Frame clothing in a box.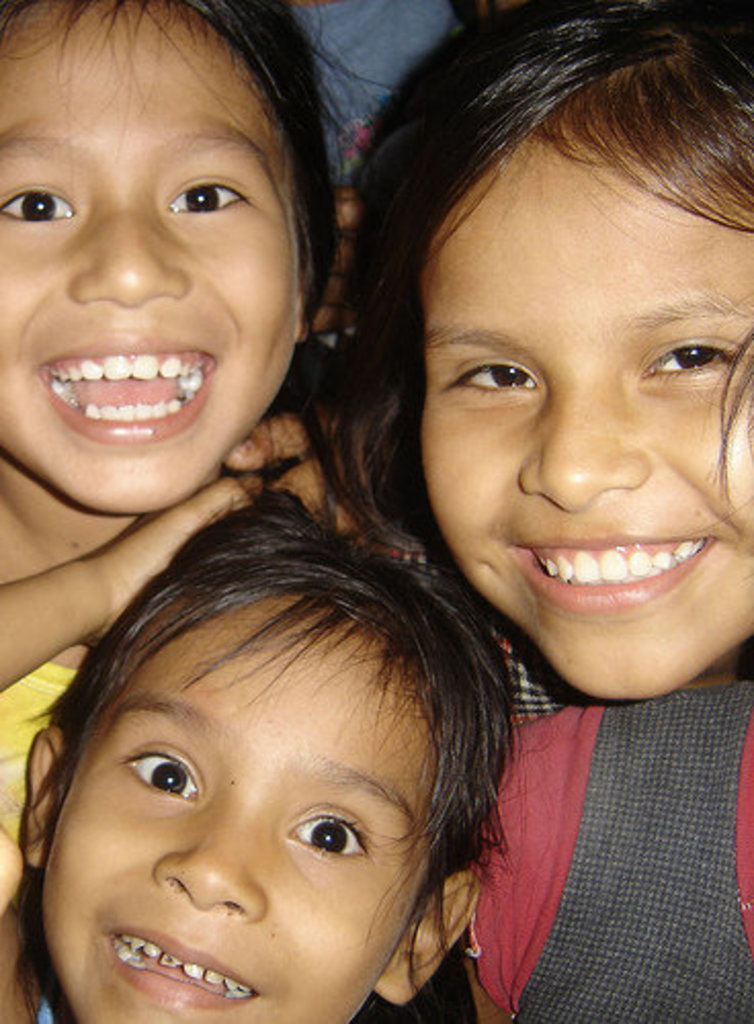
422,539,753,1016.
